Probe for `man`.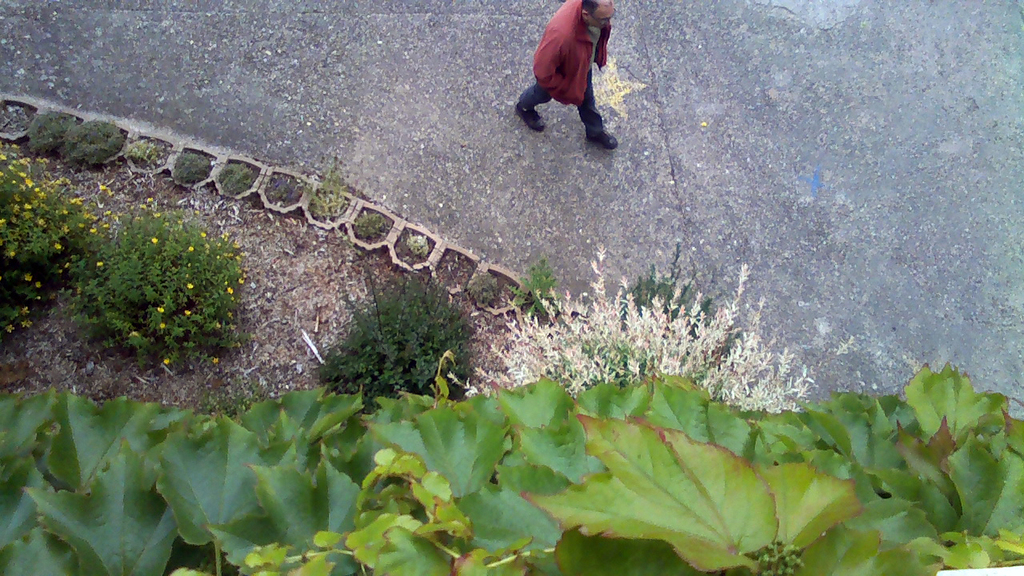
Probe result: 525,0,626,146.
